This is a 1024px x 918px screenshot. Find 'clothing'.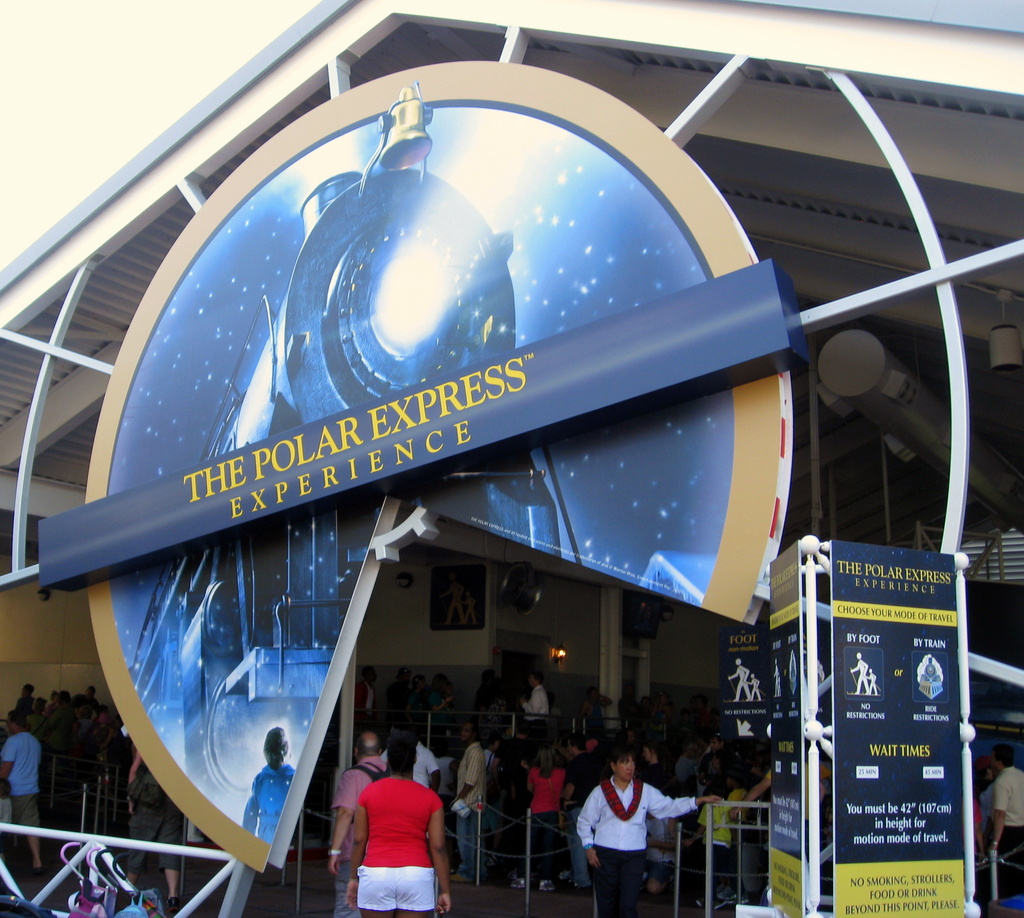
Bounding box: locate(382, 742, 438, 785).
